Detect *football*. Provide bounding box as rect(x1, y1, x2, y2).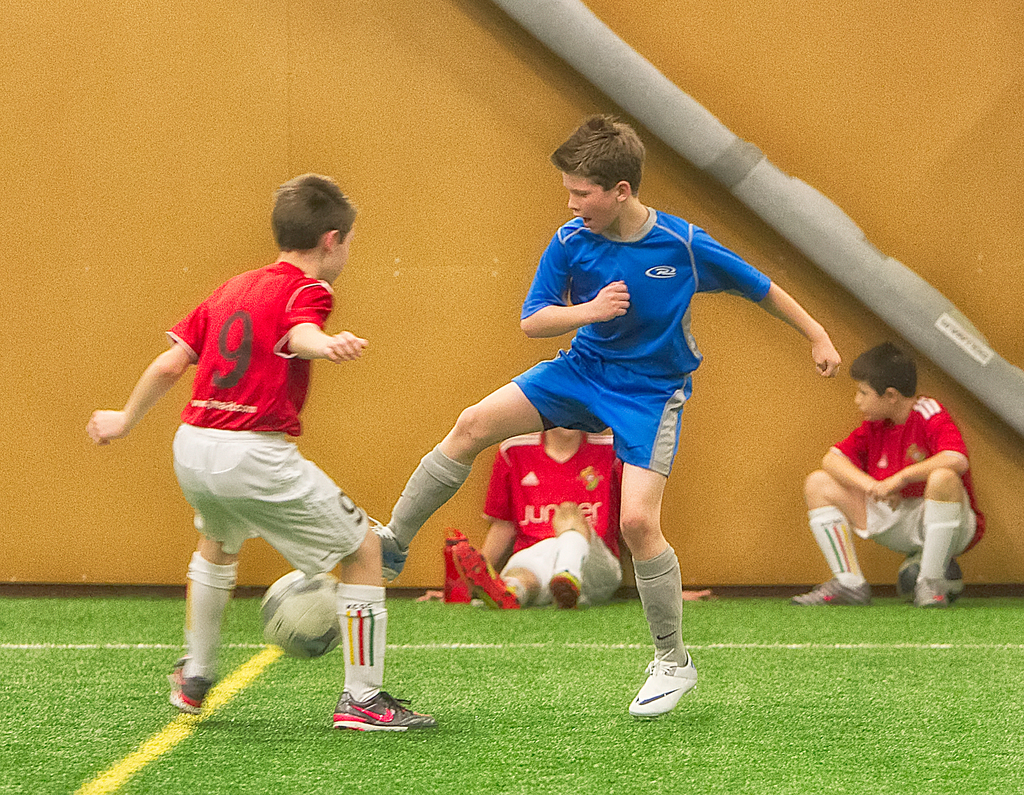
rect(893, 550, 970, 606).
